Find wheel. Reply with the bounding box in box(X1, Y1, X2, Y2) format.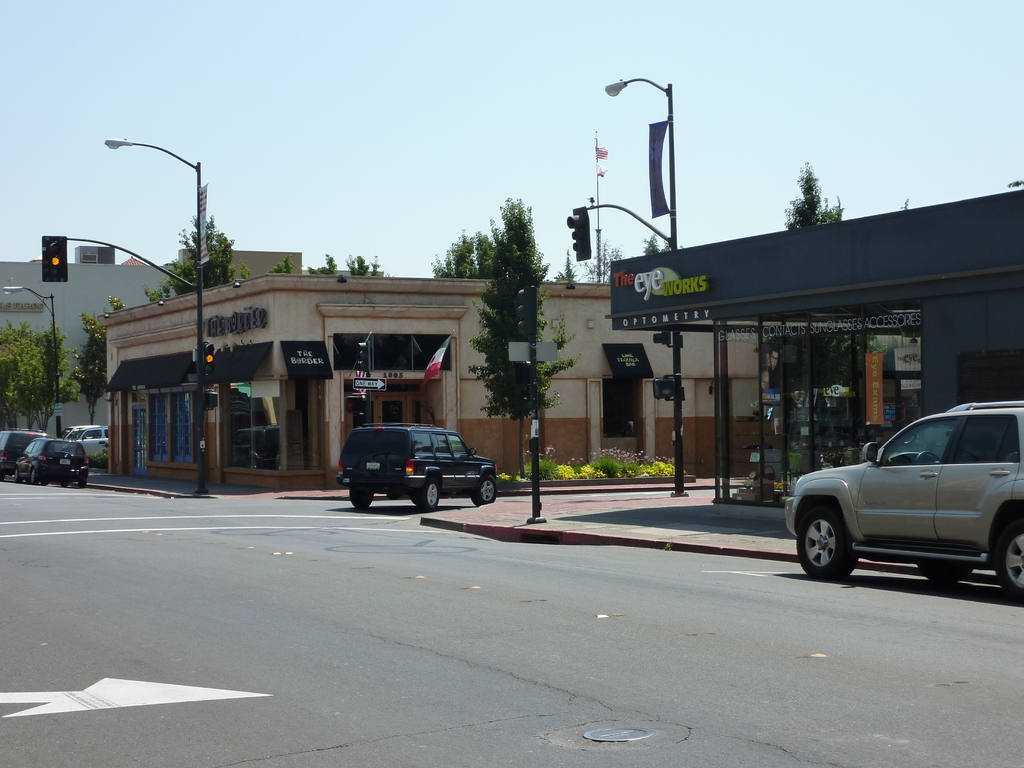
box(349, 482, 371, 515).
